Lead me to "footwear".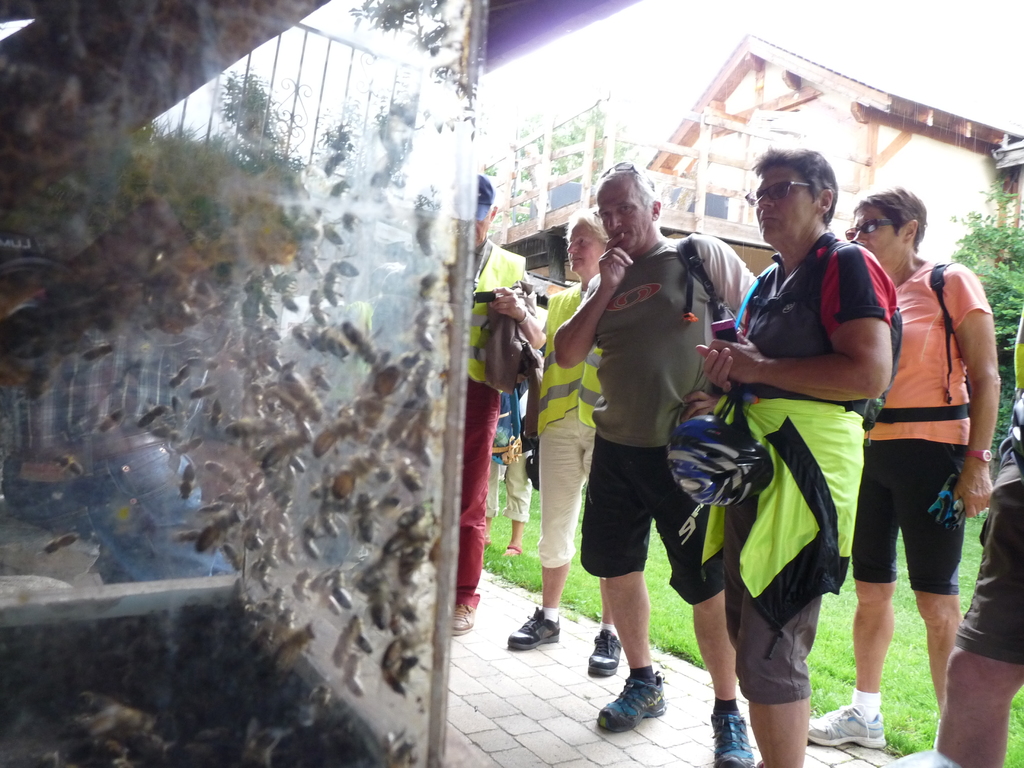
Lead to left=807, top=700, right=888, bottom=753.
